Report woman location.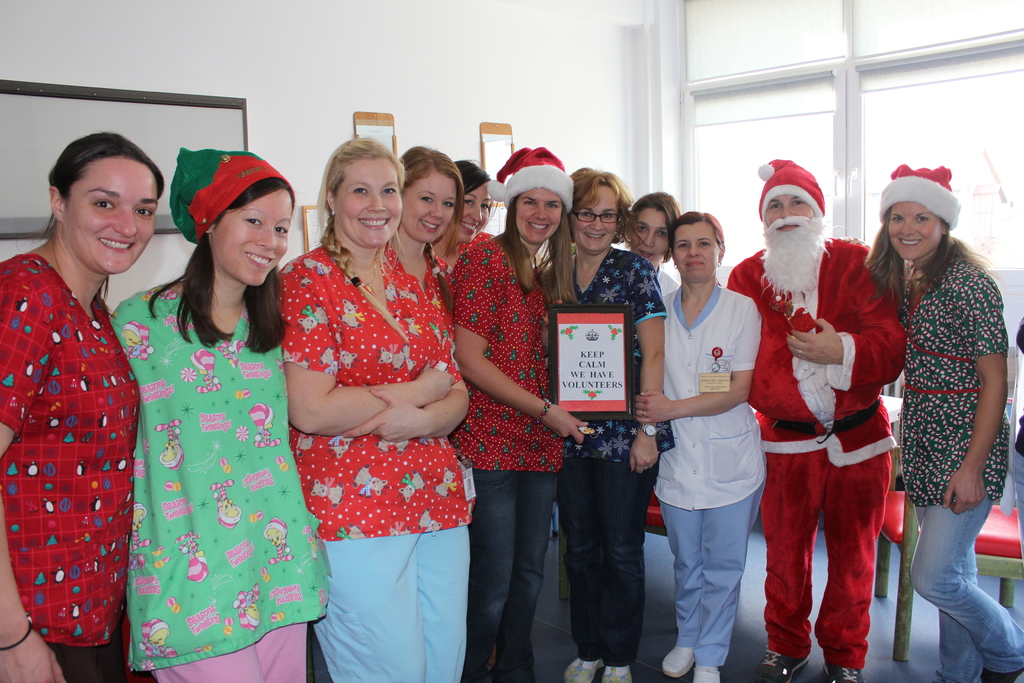
Report: bbox=[98, 138, 332, 682].
